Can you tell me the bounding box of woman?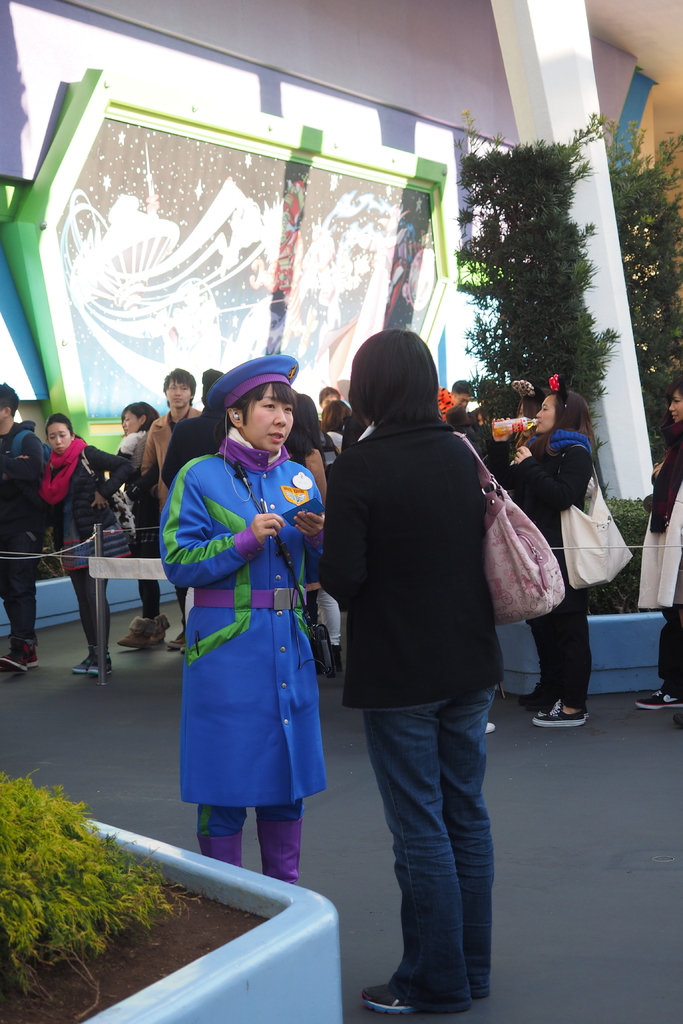
<box>31,415,119,678</box>.
